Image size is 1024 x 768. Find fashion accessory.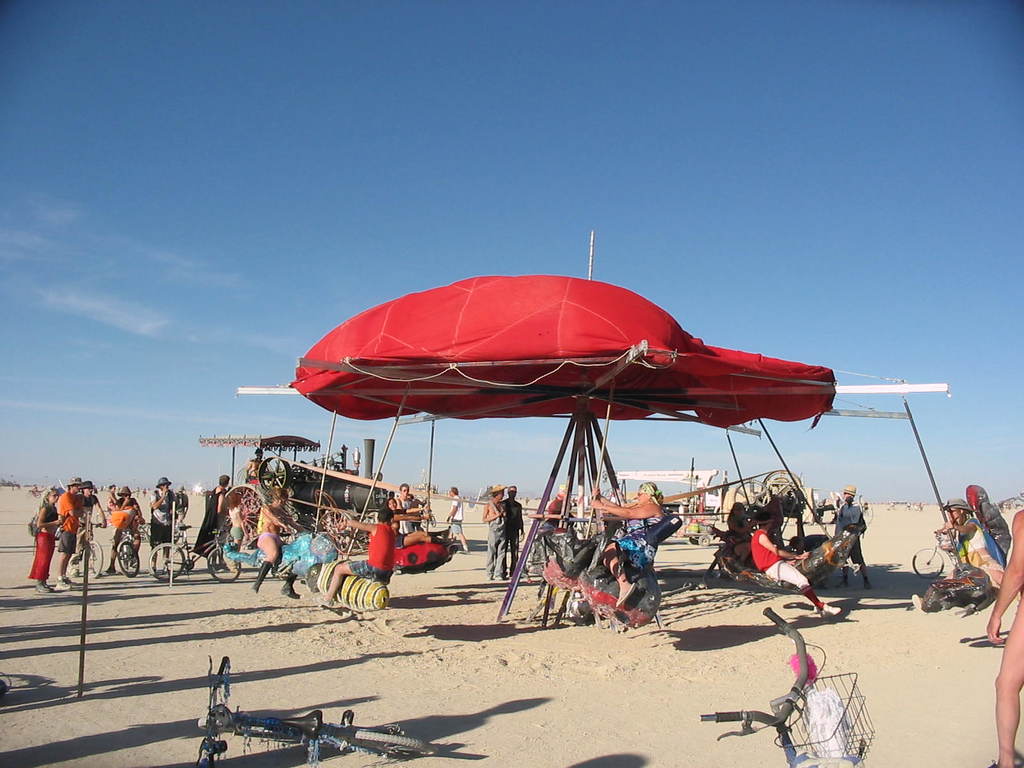
936:501:973:510.
